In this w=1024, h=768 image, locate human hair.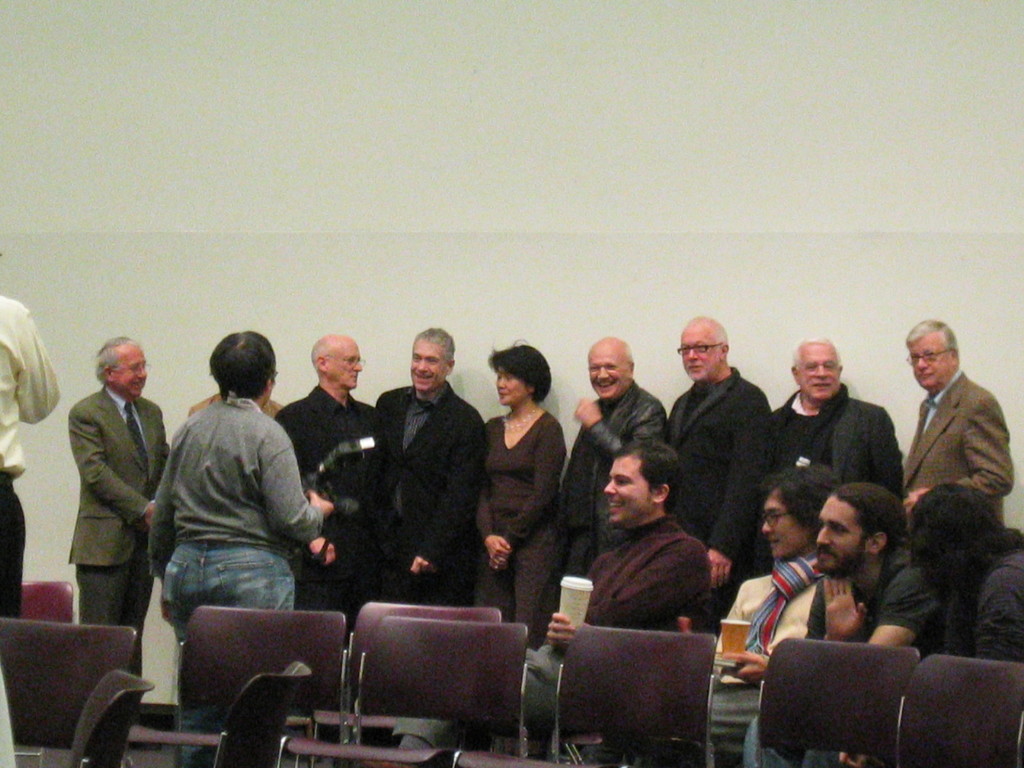
Bounding box: [left=93, top=337, right=139, bottom=387].
